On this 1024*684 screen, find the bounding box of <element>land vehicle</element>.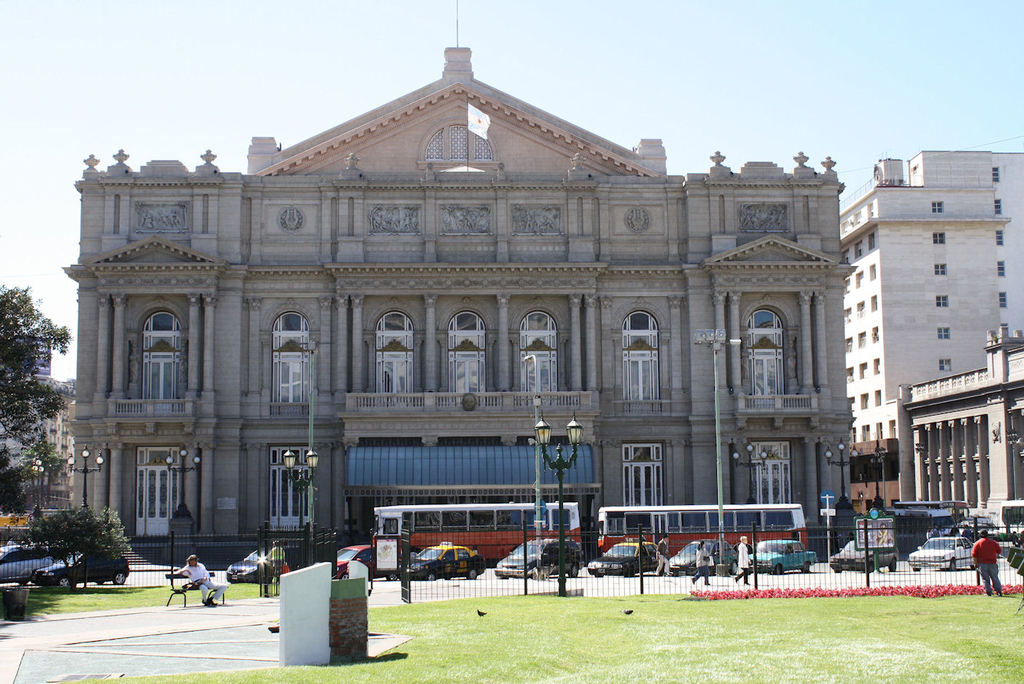
Bounding box: 31/547/130/586.
